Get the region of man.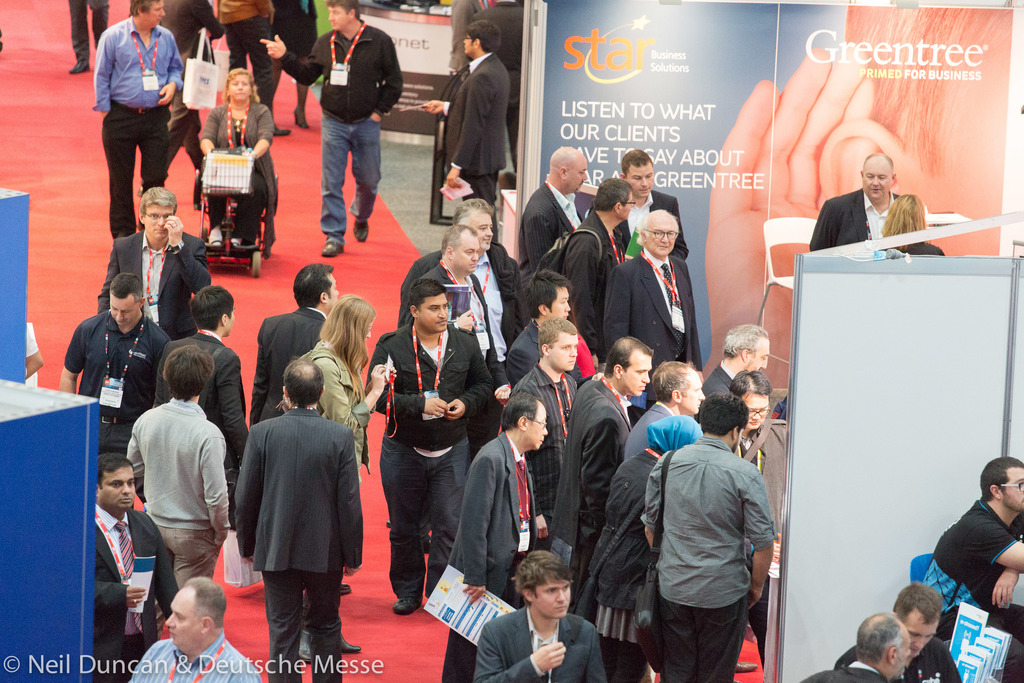
x1=416 y1=23 x2=509 y2=226.
